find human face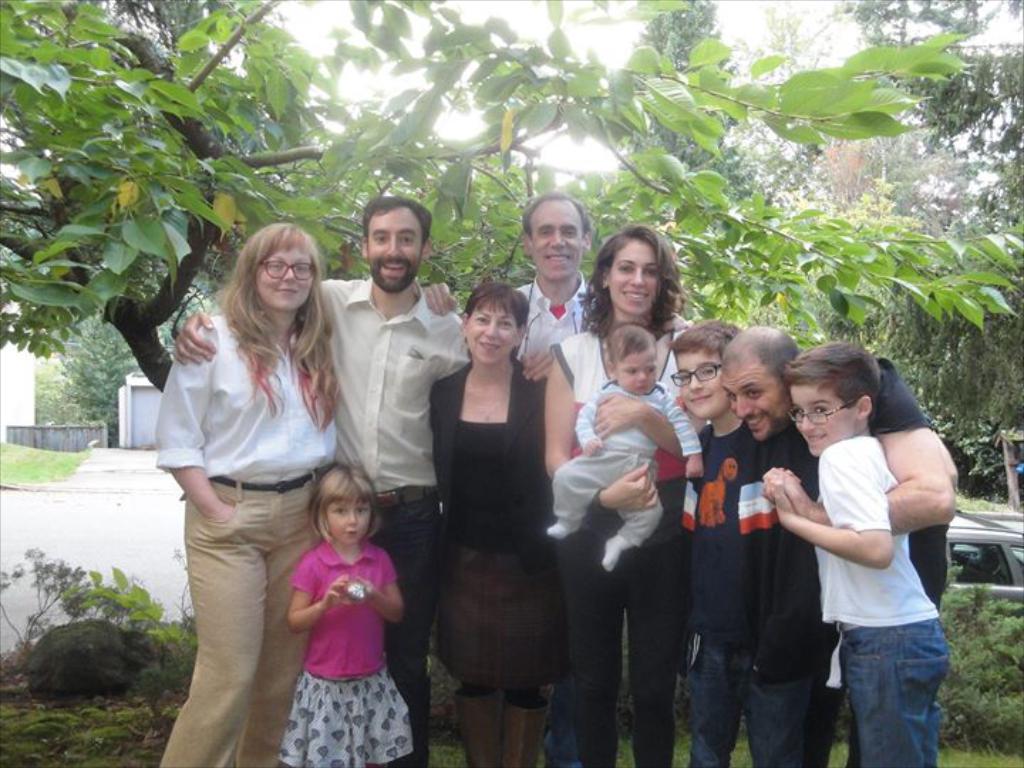
[616,346,658,398]
